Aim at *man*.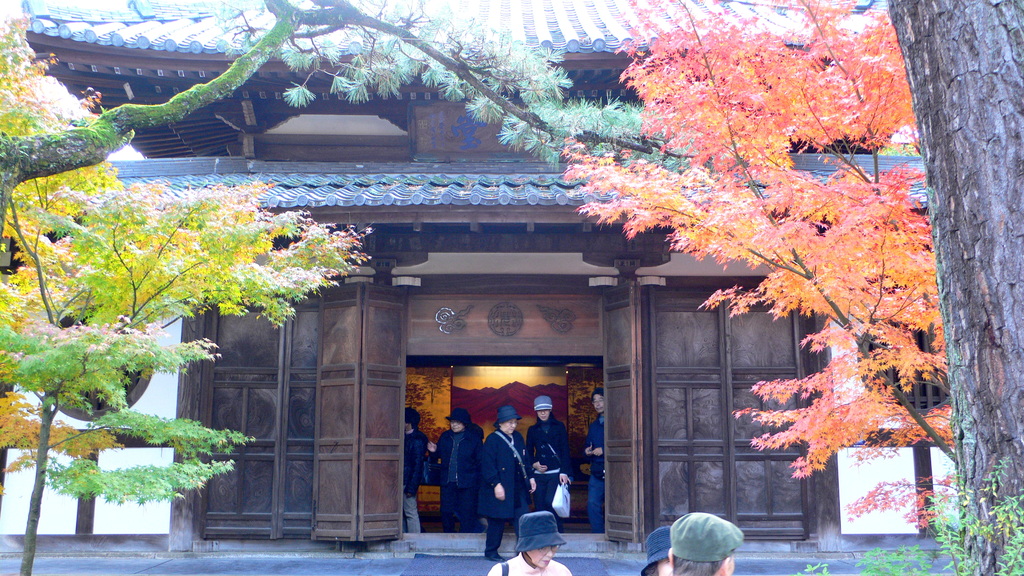
Aimed at (x1=480, y1=403, x2=536, y2=559).
